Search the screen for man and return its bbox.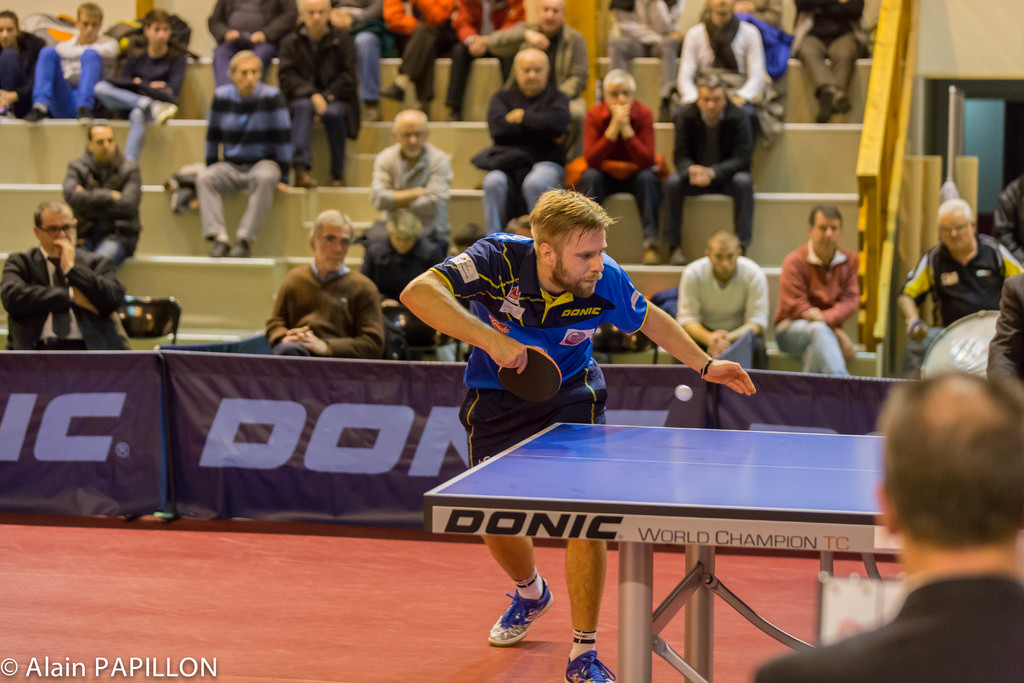
Found: select_region(897, 194, 1023, 375).
